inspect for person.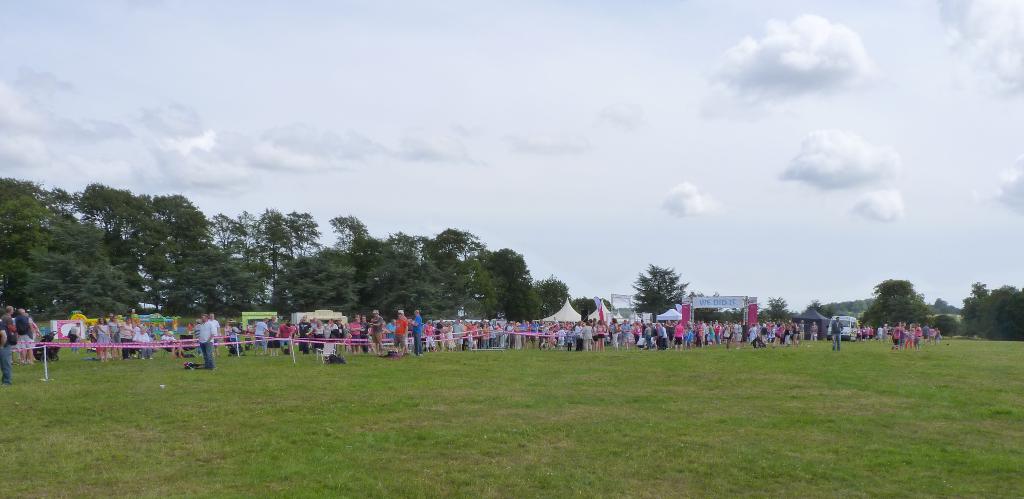
Inspection: {"x1": 831, "y1": 320, "x2": 843, "y2": 350}.
